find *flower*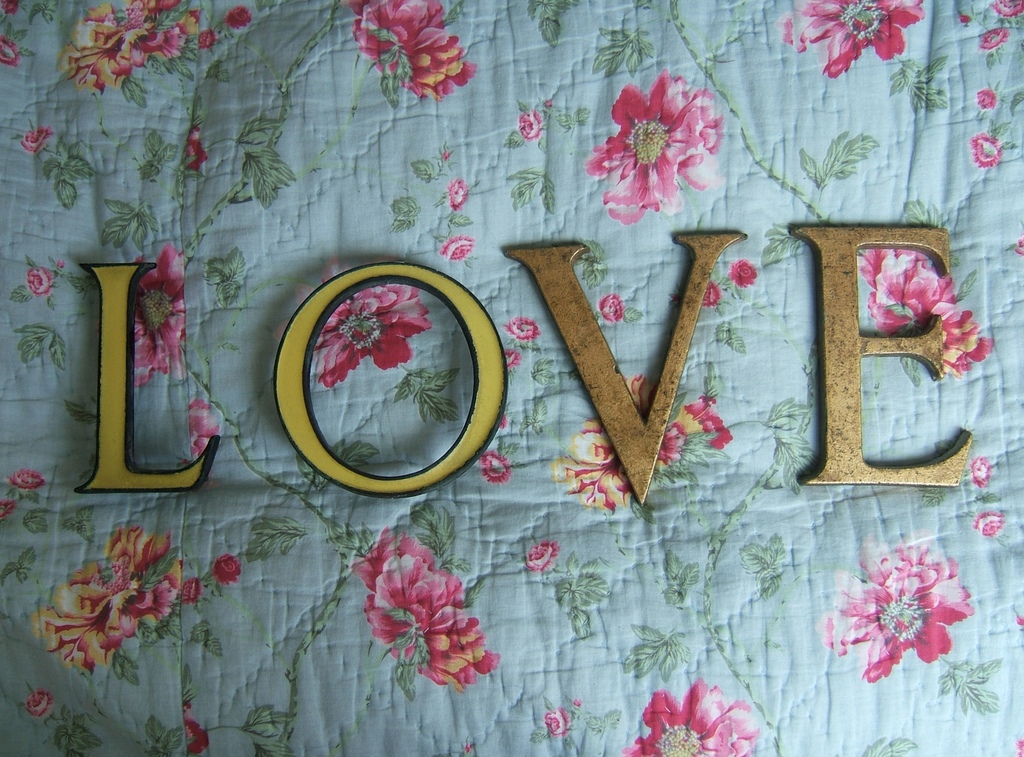
[989,0,1023,14]
